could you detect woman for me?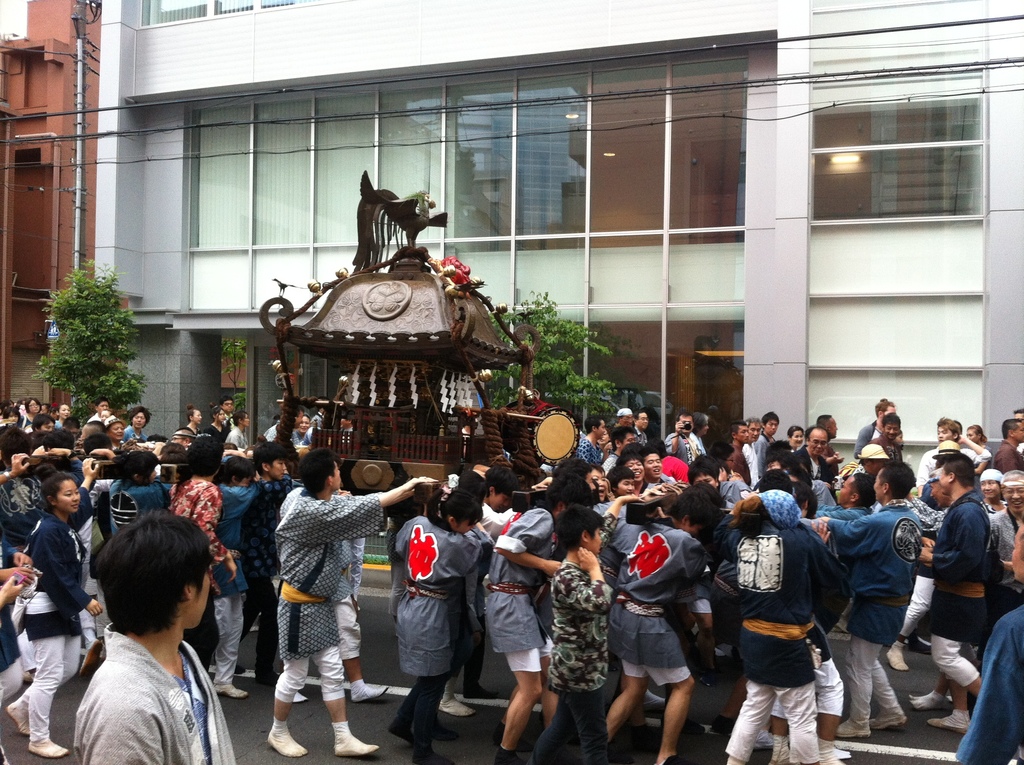
Detection result: (392, 483, 492, 764).
